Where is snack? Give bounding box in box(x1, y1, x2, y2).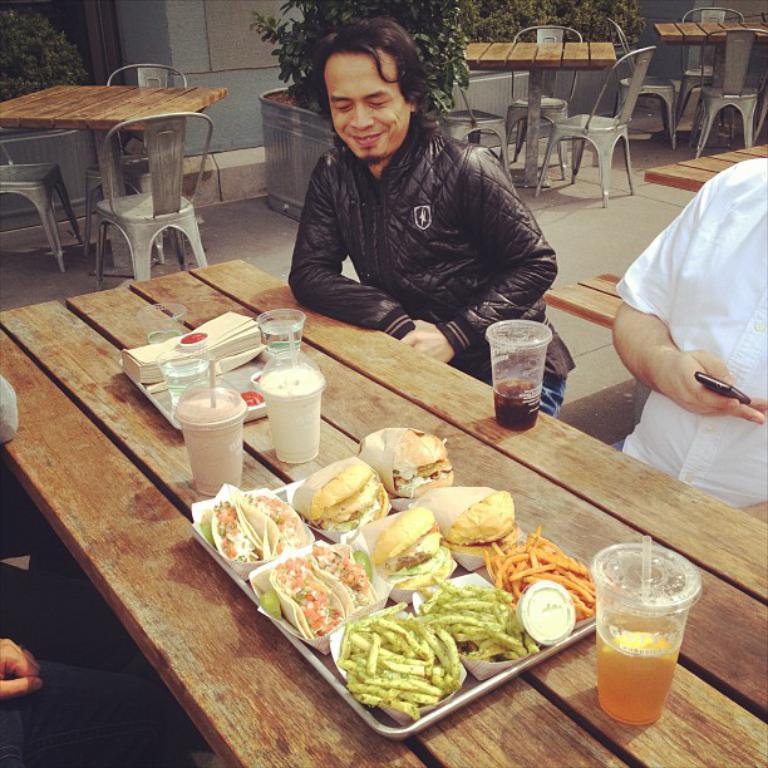
box(265, 542, 373, 632).
